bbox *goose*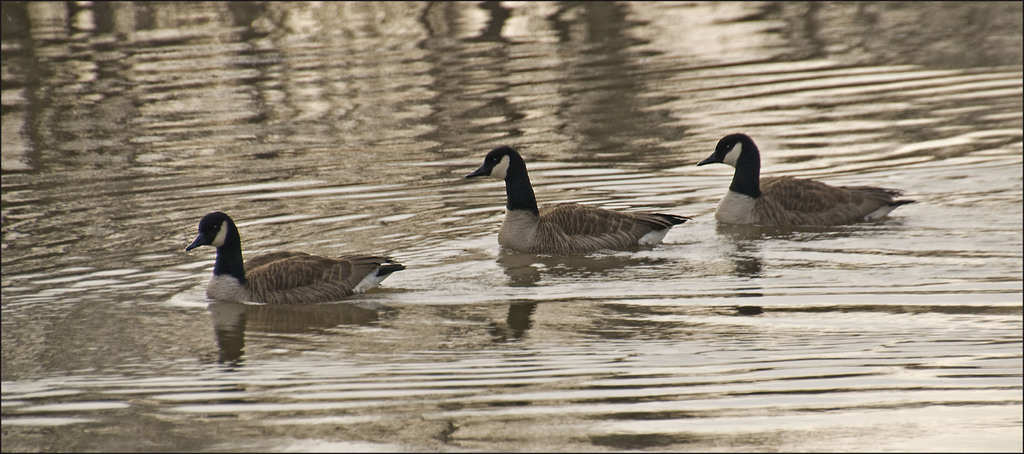
694 132 913 225
